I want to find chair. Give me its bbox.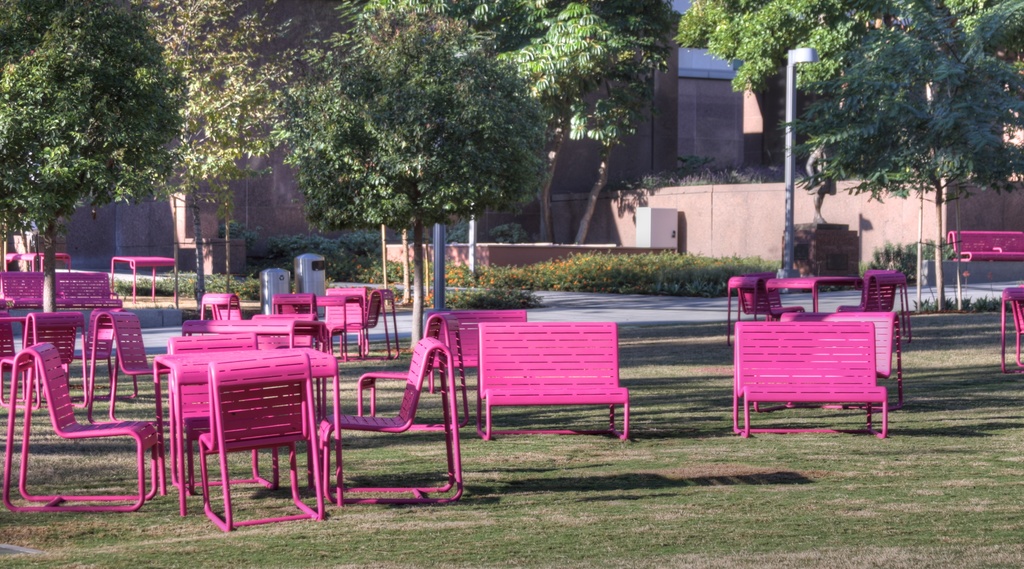
bbox=[88, 310, 168, 414].
